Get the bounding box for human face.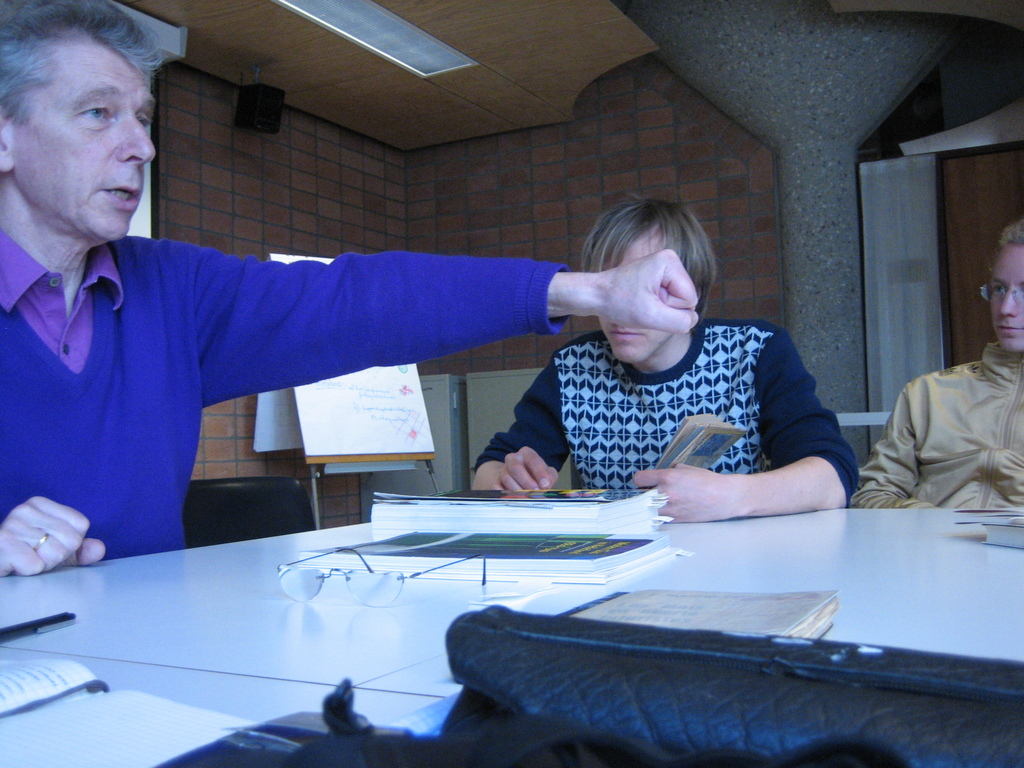
rect(15, 45, 161, 237).
